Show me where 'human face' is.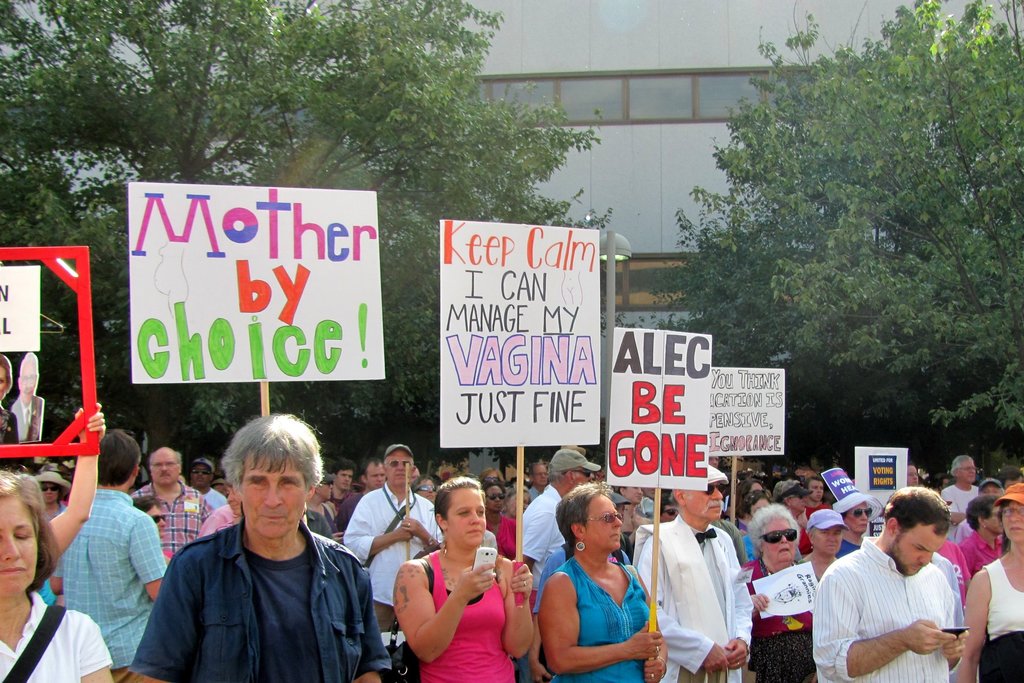
'human face' is at (813, 525, 842, 557).
